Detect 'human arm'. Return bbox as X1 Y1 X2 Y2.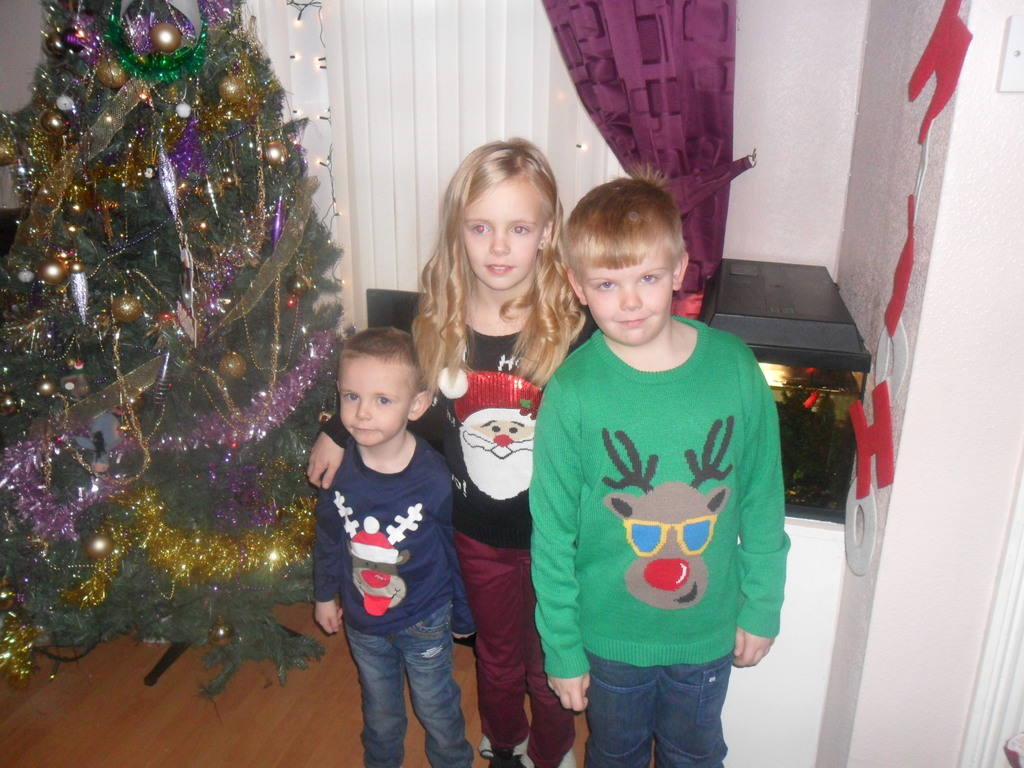
546 382 588 708.
